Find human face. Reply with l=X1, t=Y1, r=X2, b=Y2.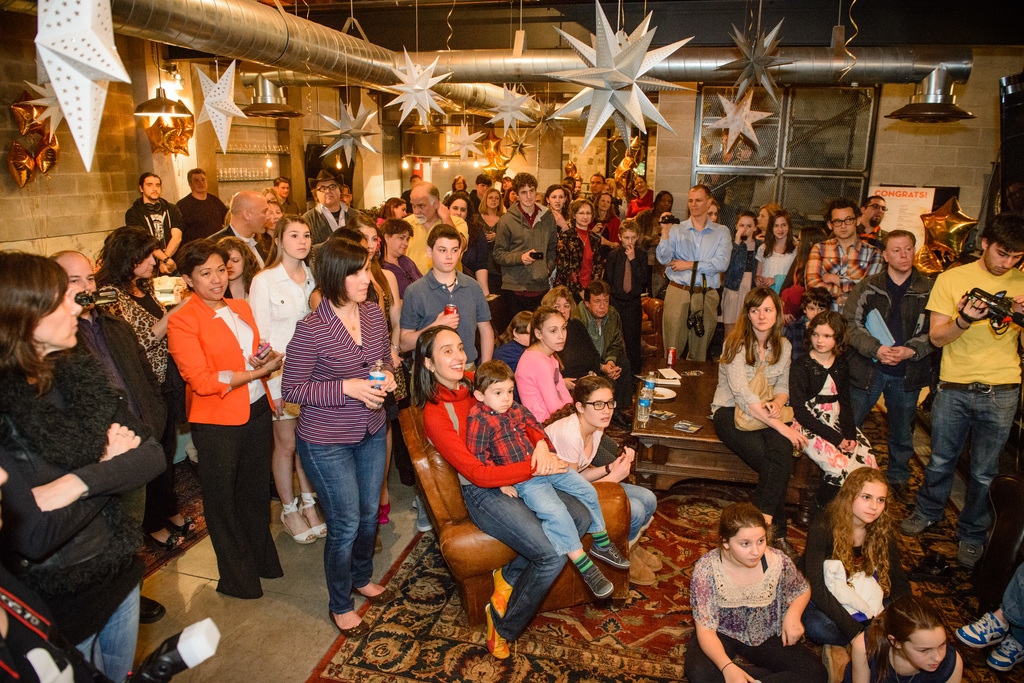
l=829, t=207, r=857, b=241.
